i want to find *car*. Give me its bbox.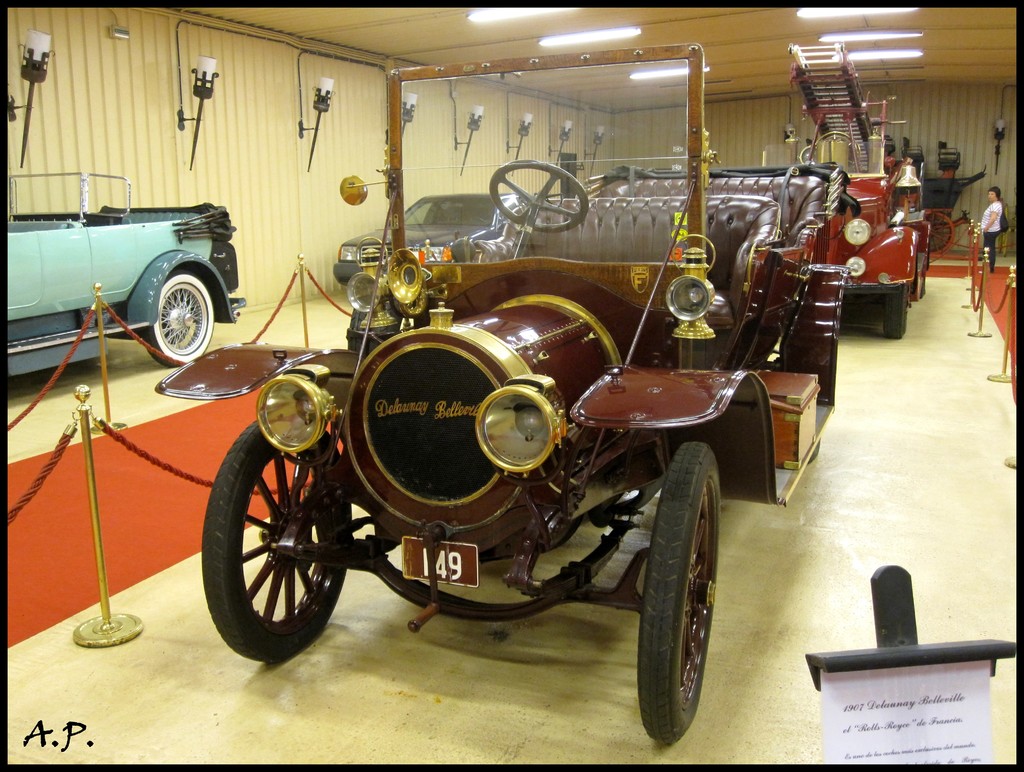
{"x1": 767, "y1": 142, "x2": 934, "y2": 338}.
